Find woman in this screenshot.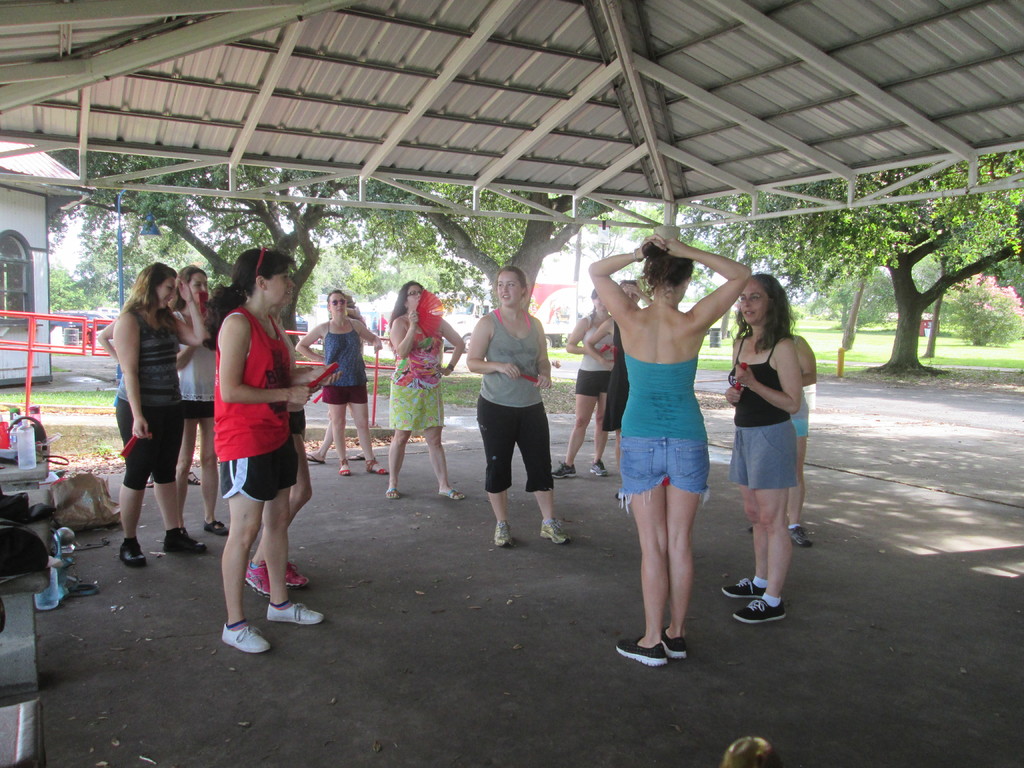
The bounding box for woman is box(585, 230, 755, 662).
